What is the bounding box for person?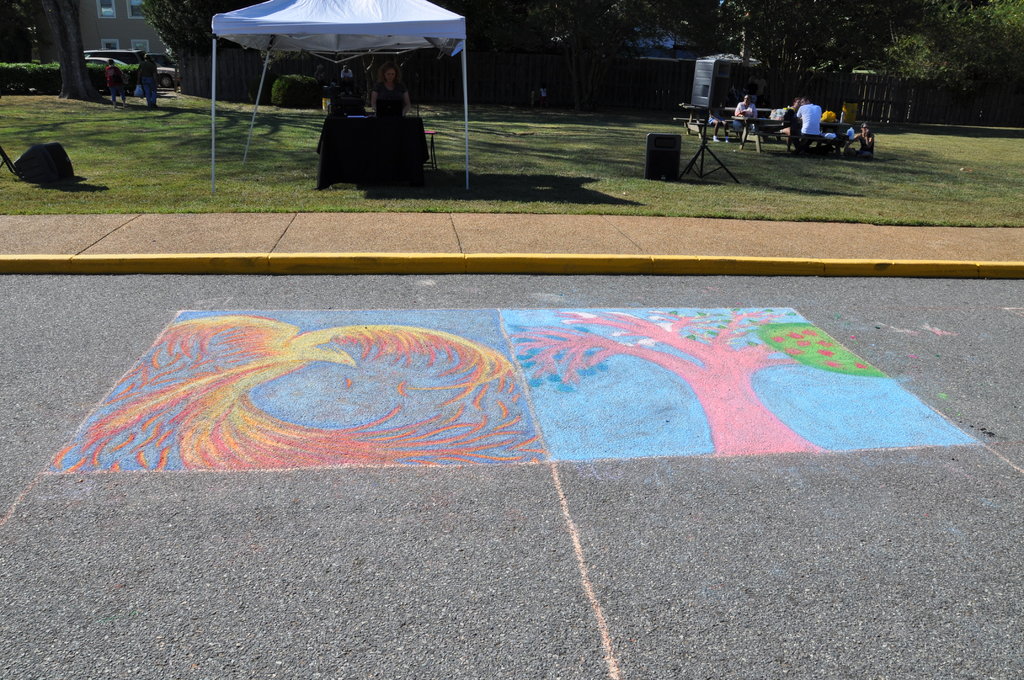
136:52:161:108.
